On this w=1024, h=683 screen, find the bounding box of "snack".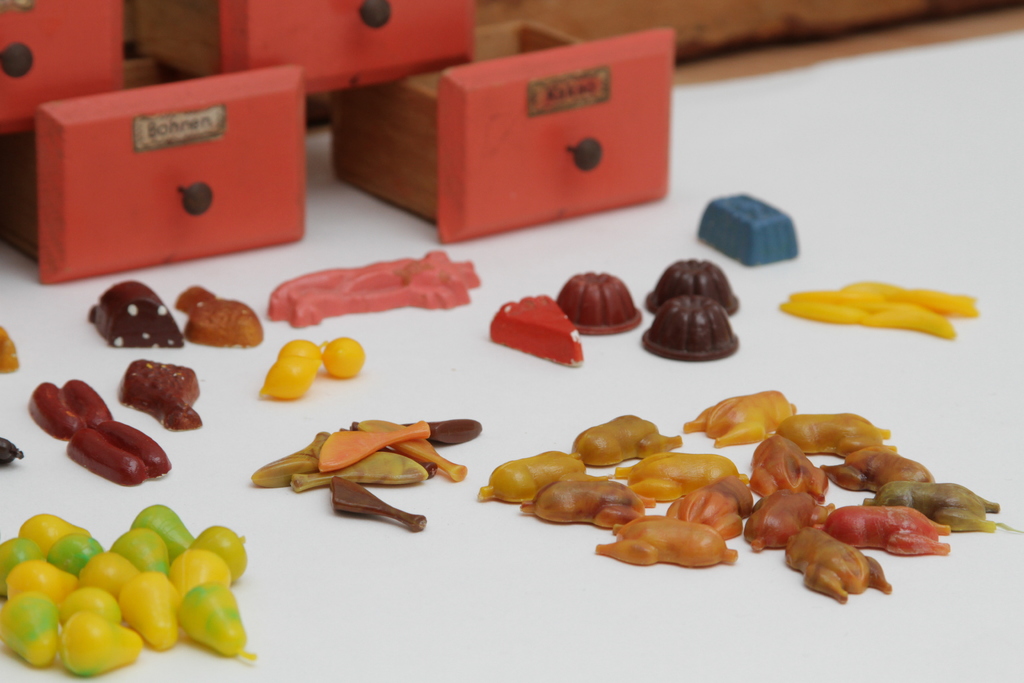
Bounding box: locate(83, 268, 186, 349).
